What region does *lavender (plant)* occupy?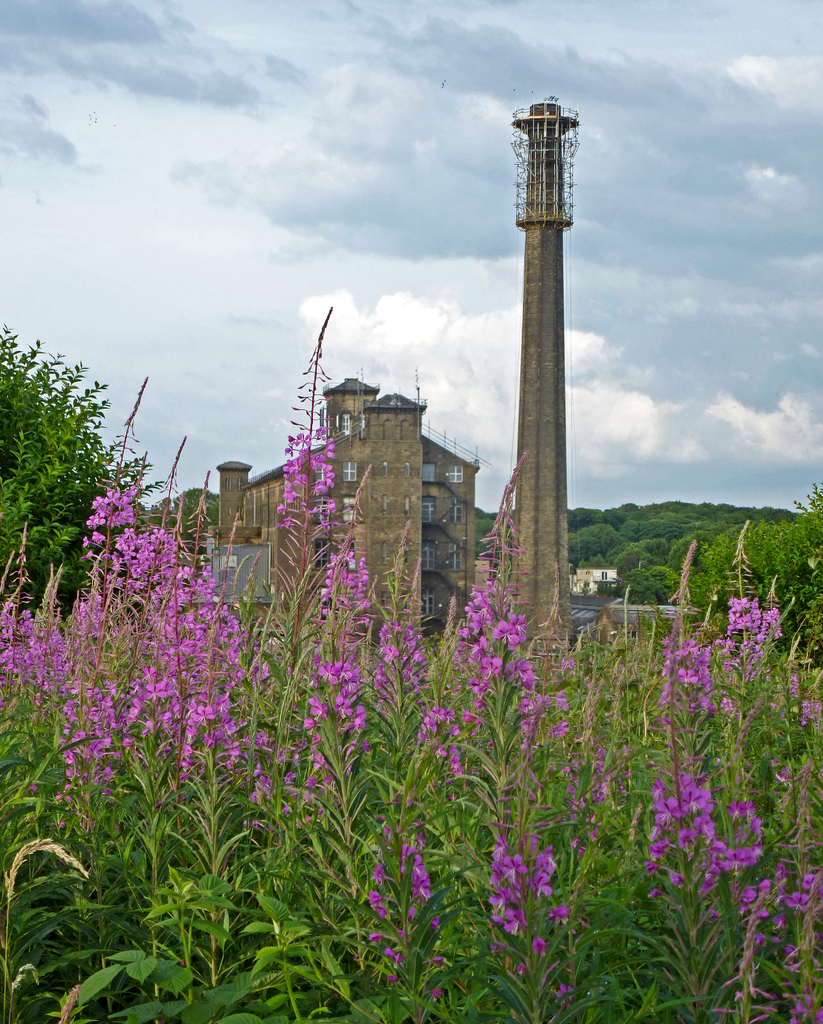
rect(650, 636, 731, 893).
